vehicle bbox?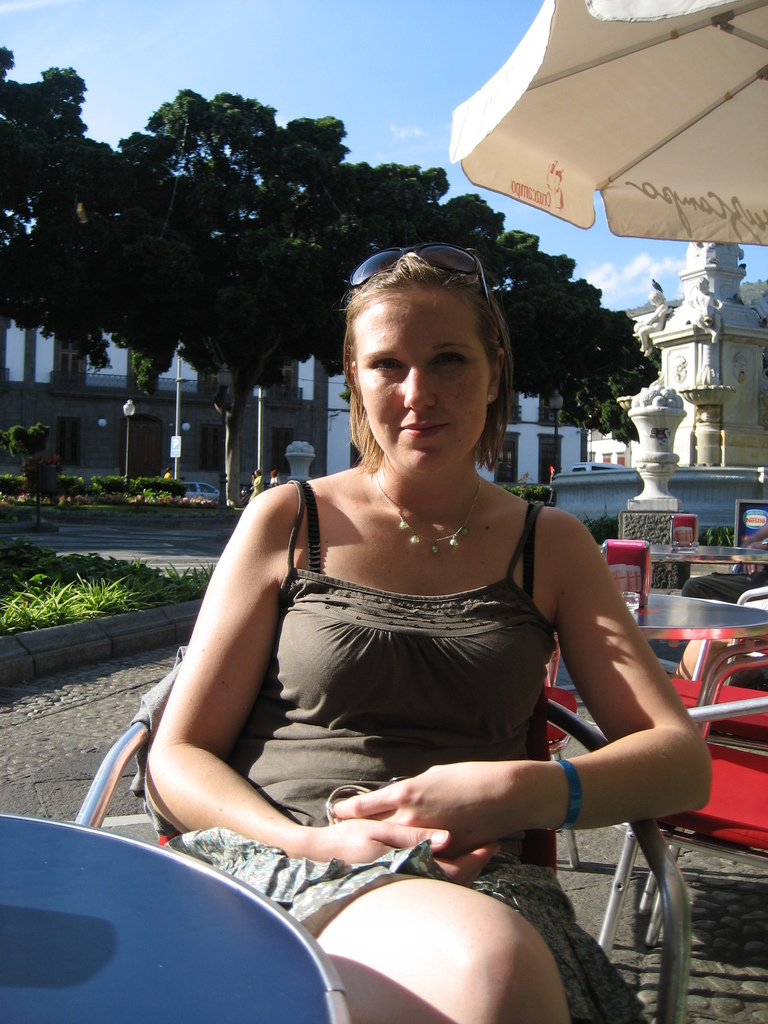
<box>184,478,217,499</box>
